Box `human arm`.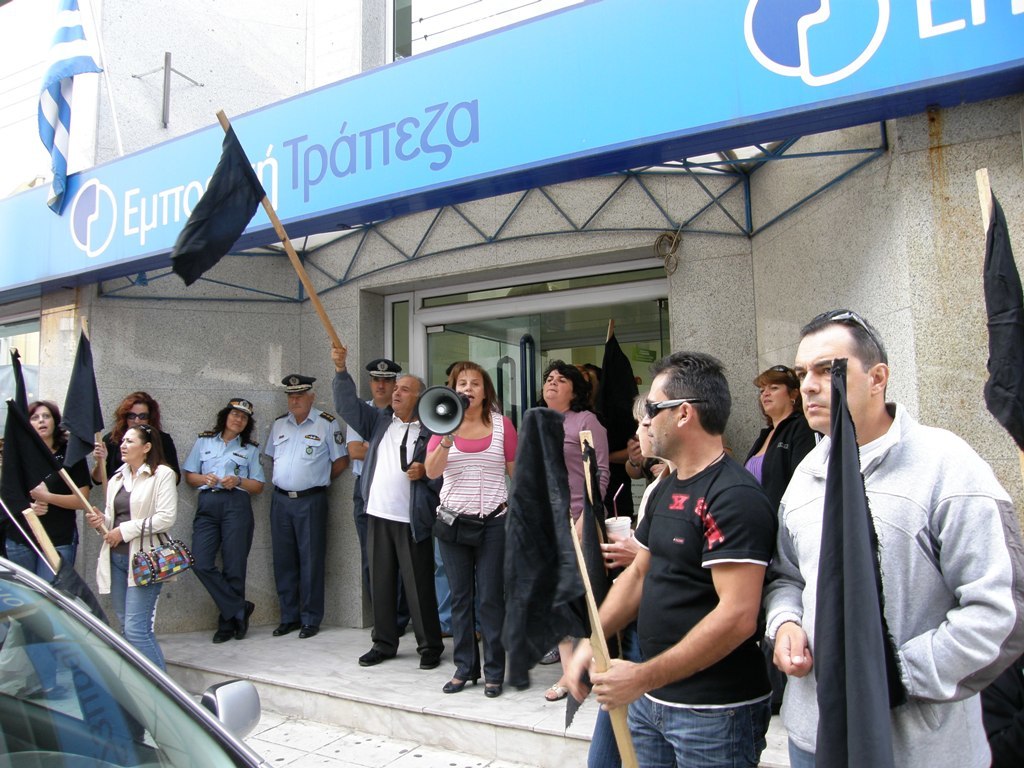
<bbox>227, 451, 262, 498</bbox>.
